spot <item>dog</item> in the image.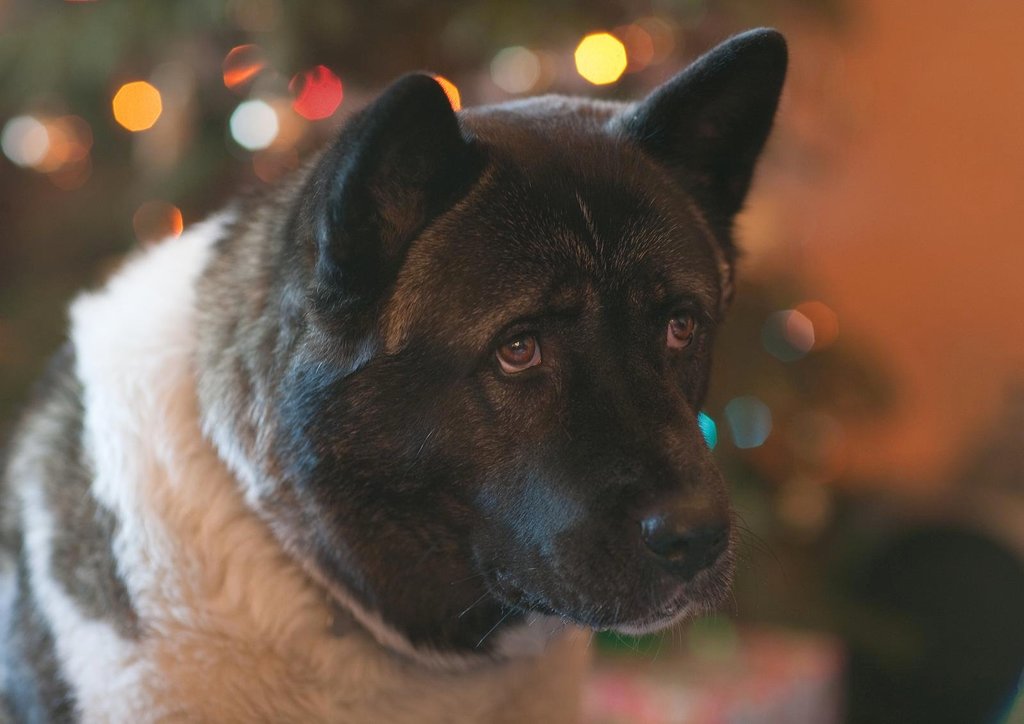
<item>dog</item> found at 0 29 792 723.
